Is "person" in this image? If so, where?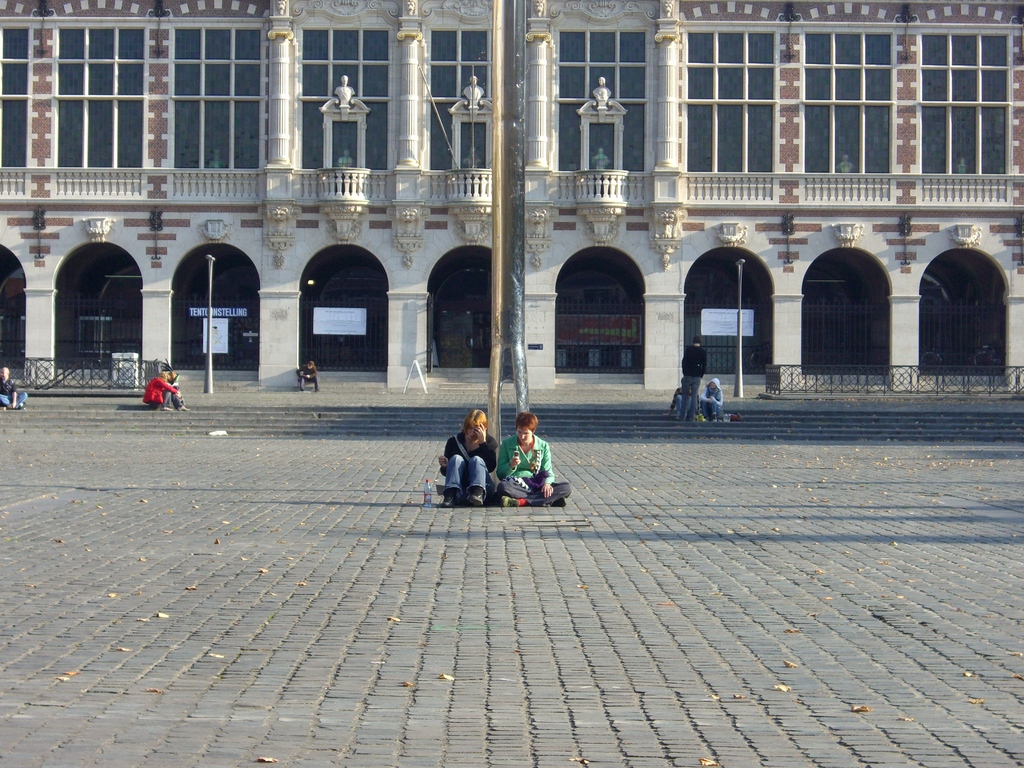
Yes, at left=0, top=364, right=31, bottom=410.
